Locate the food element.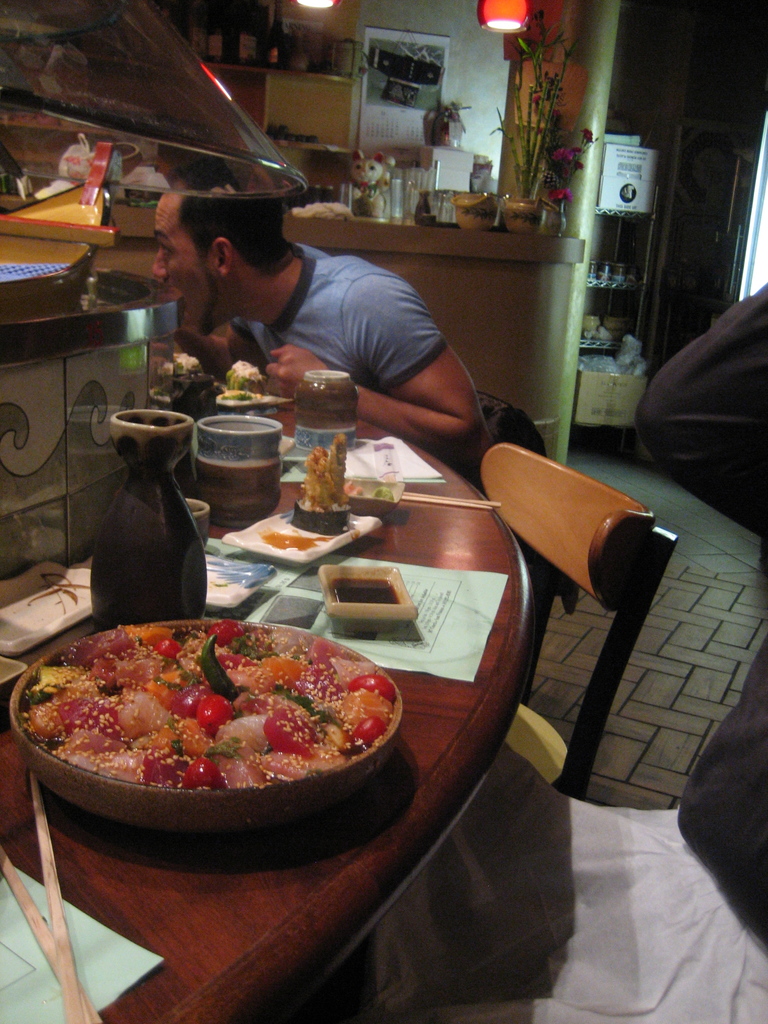
Element bbox: 212:358:270:406.
